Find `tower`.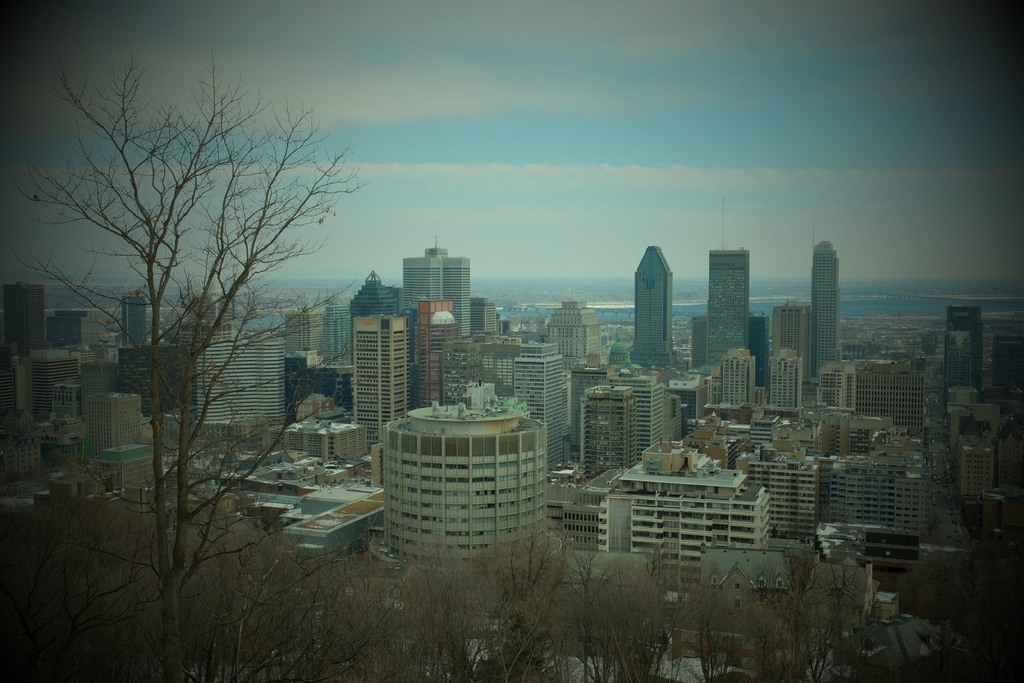
<region>6, 284, 51, 352</region>.
